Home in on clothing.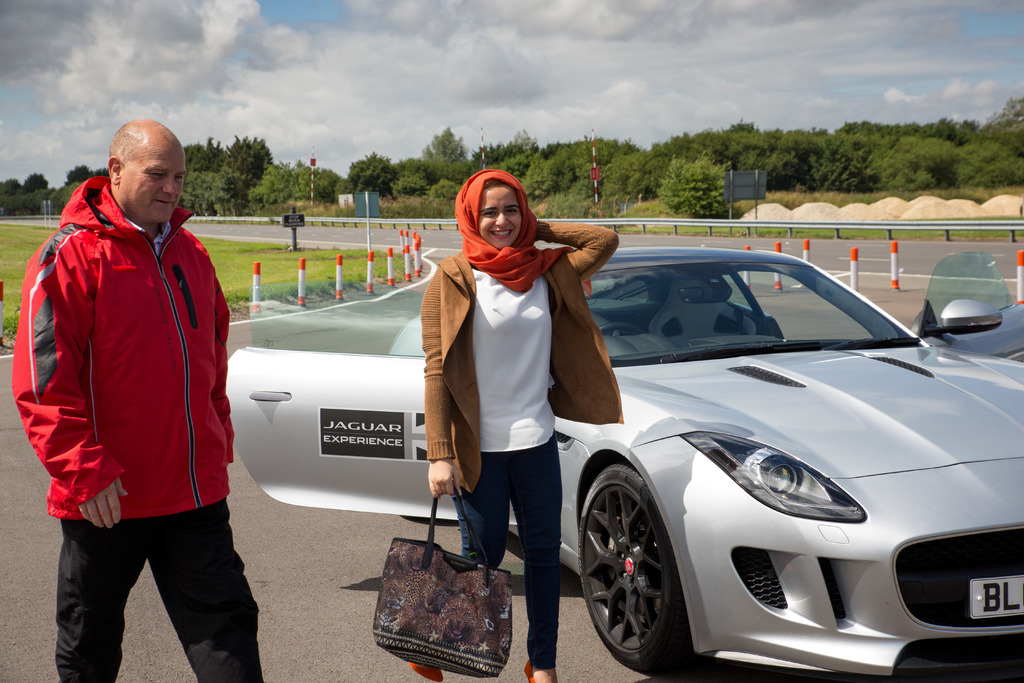
Homed in at {"x1": 414, "y1": 210, "x2": 632, "y2": 671}.
